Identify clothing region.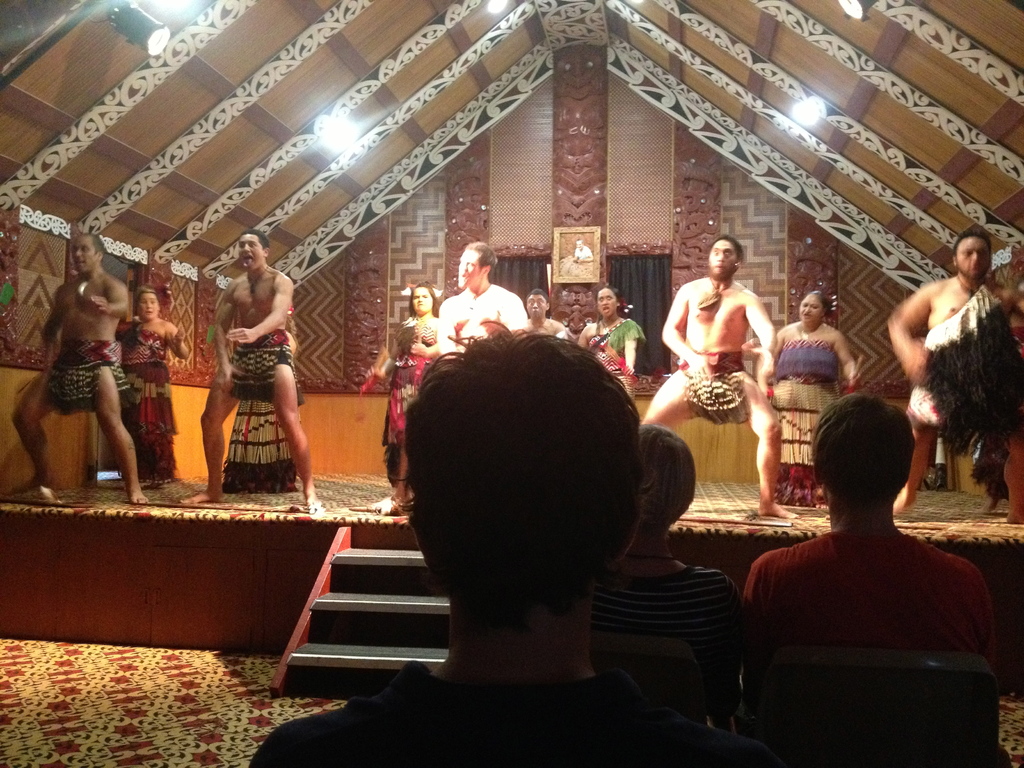
Region: rect(593, 556, 743, 719).
